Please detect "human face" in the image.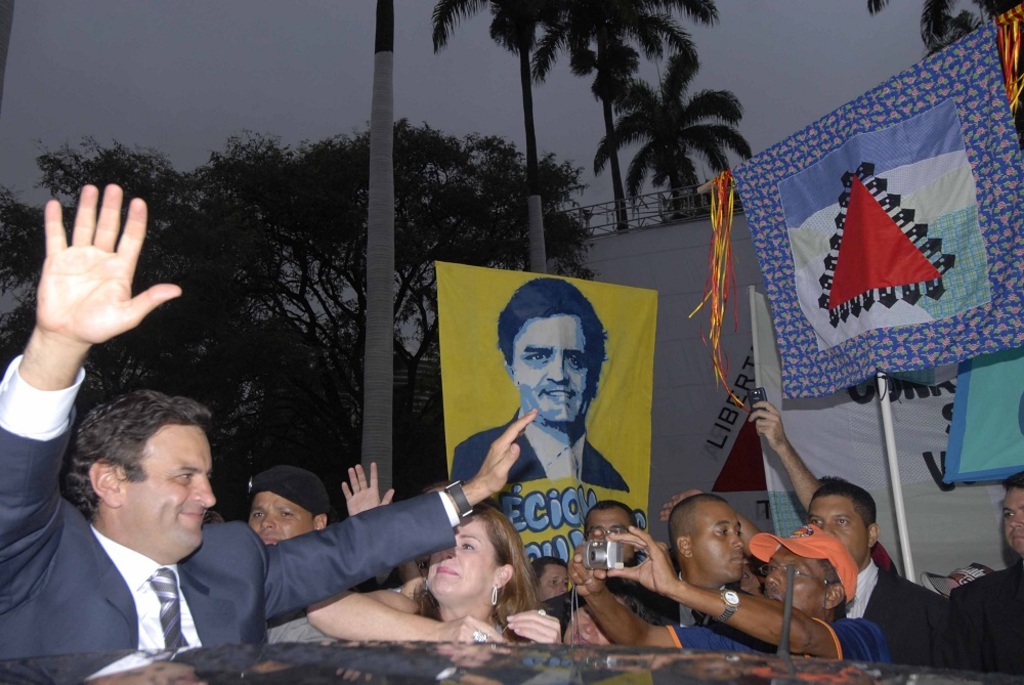
[247,493,317,550].
